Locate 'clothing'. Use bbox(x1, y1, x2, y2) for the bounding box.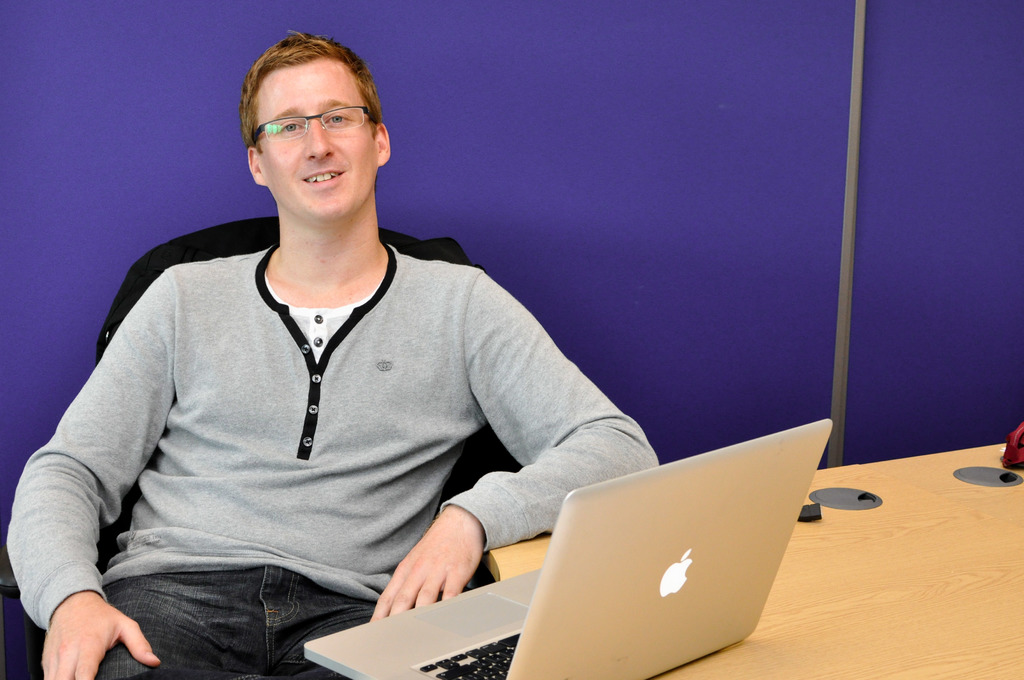
bbox(51, 209, 628, 643).
